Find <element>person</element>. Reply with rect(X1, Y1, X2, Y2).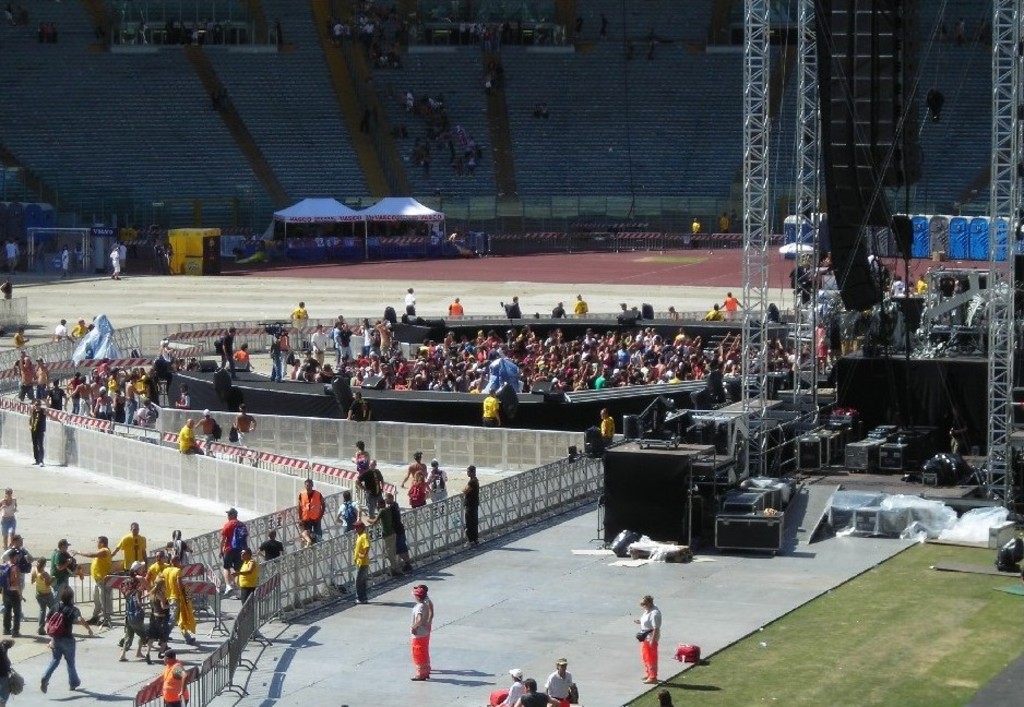
rect(52, 315, 74, 343).
